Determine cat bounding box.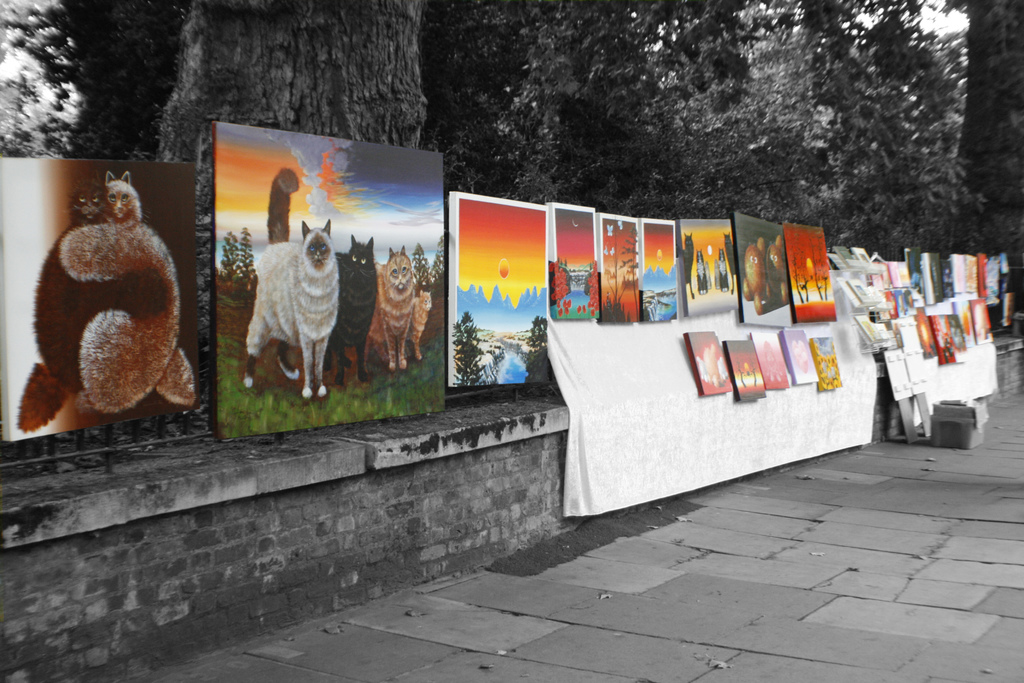
Determined: bbox=[60, 169, 195, 406].
